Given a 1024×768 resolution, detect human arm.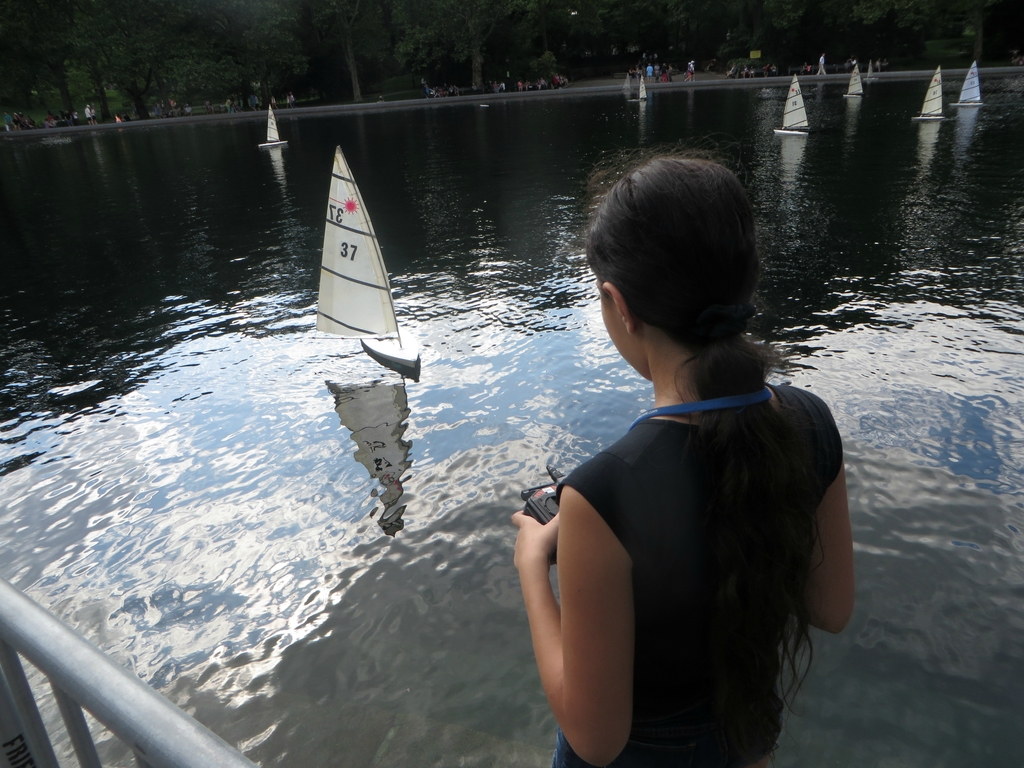
box(789, 382, 858, 631).
